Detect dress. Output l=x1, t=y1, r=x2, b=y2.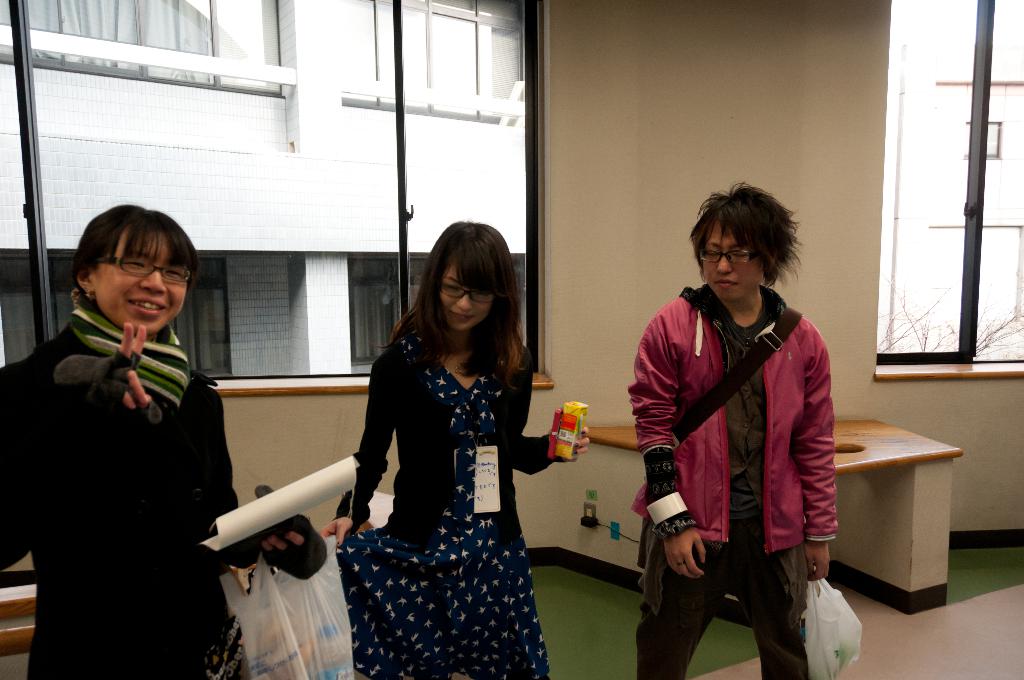
l=335, t=329, r=551, b=679.
